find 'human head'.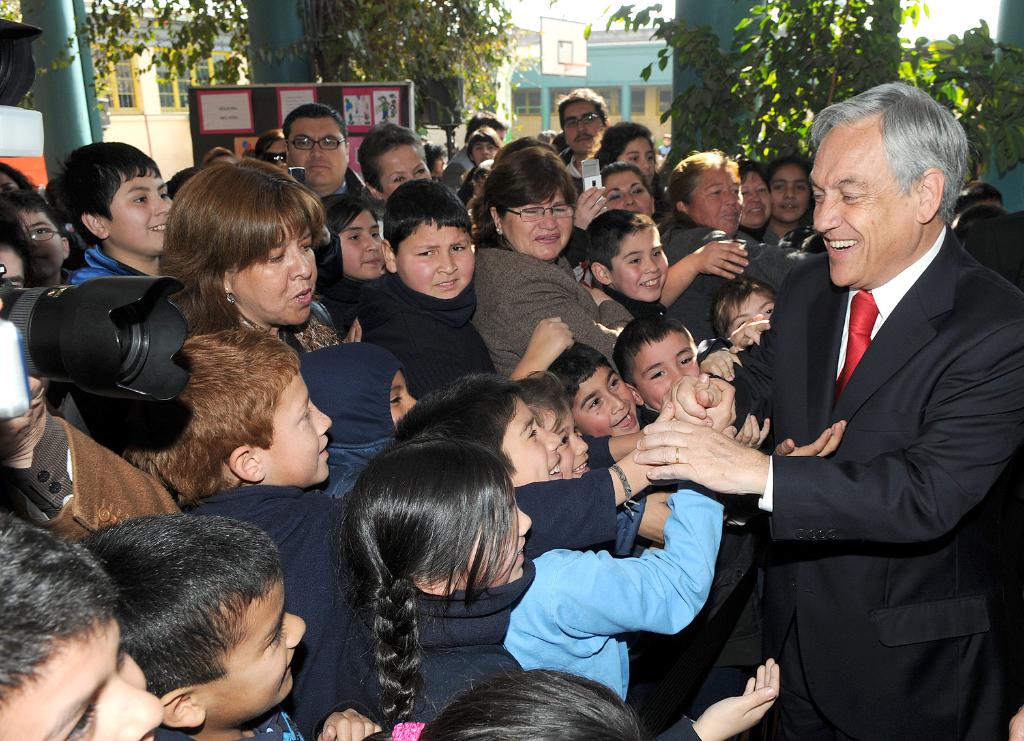
[left=510, top=375, right=591, bottom=476].
